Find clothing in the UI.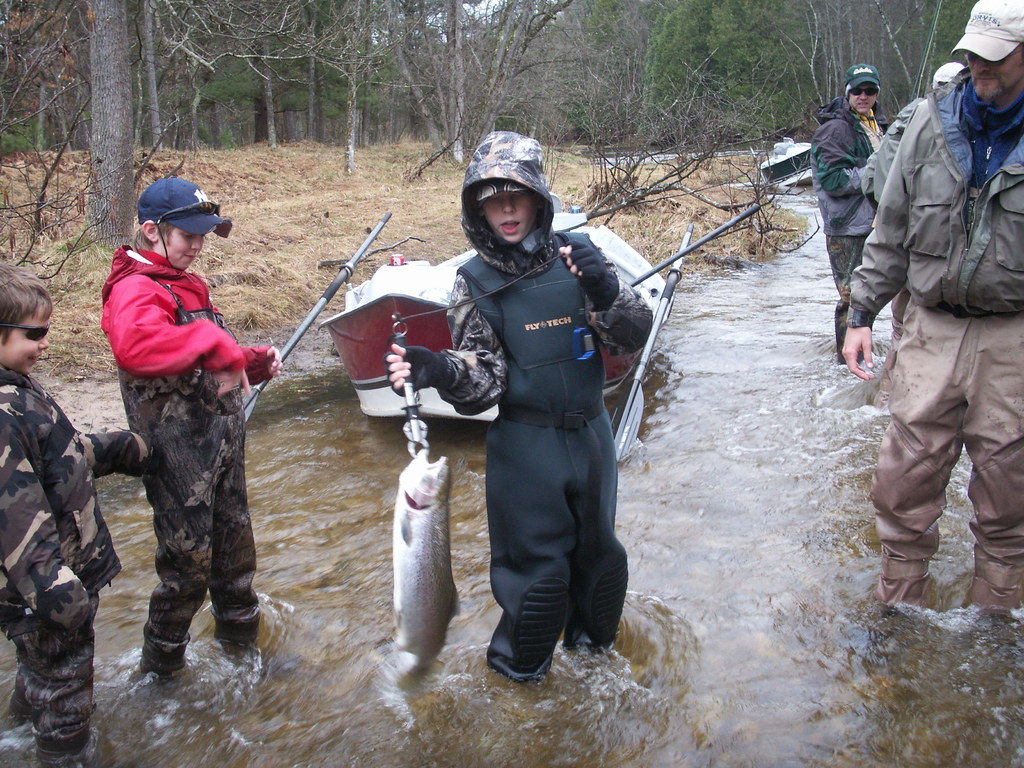
UI element at <region>6, 367, 149, 767</region>.
